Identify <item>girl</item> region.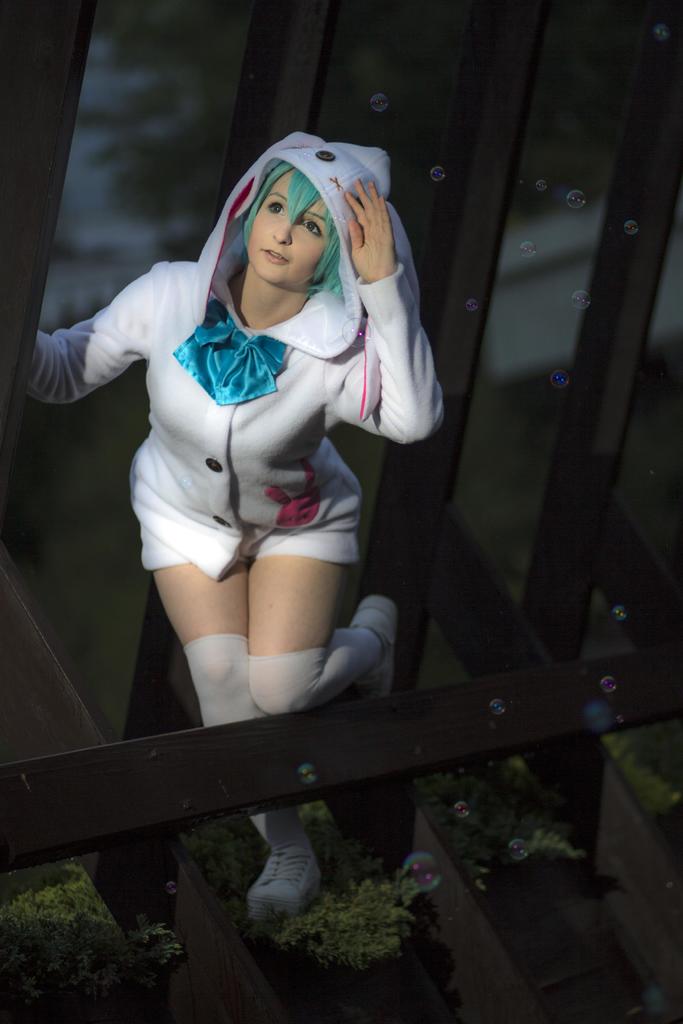
Region: pyautogui.locateOnScreen(28, 134, 447, 929).
